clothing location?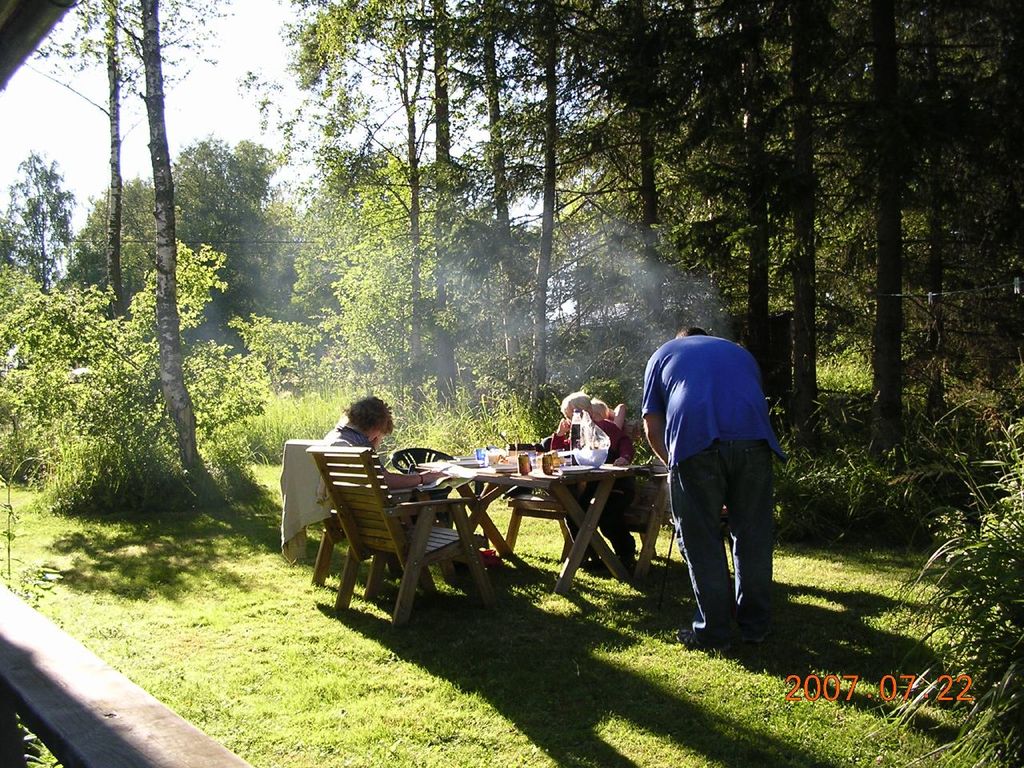
[x1=648, y1=314, x2=778, y2=615]
